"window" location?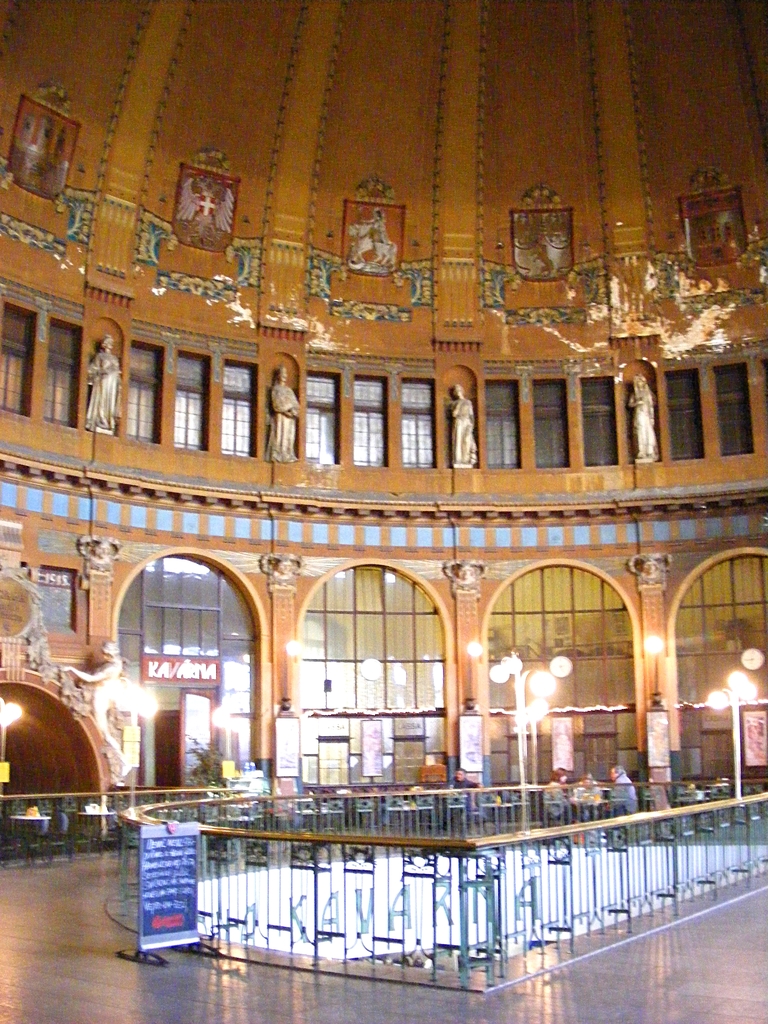
(x1=321, y1=736, x2=353, y2=788)
